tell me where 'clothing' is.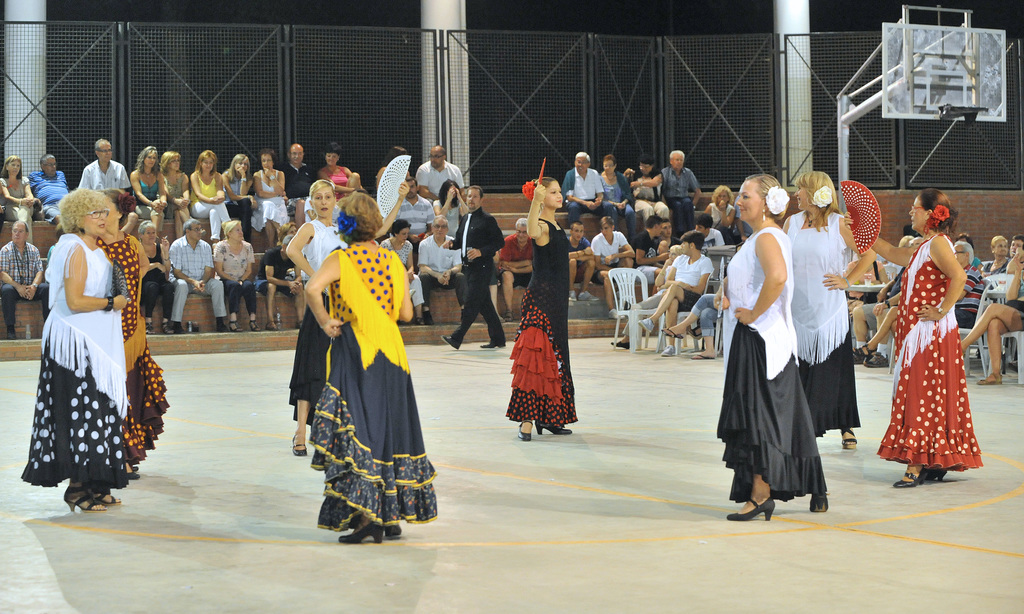
'clothing' is at region(249, 173, 287, 230).
